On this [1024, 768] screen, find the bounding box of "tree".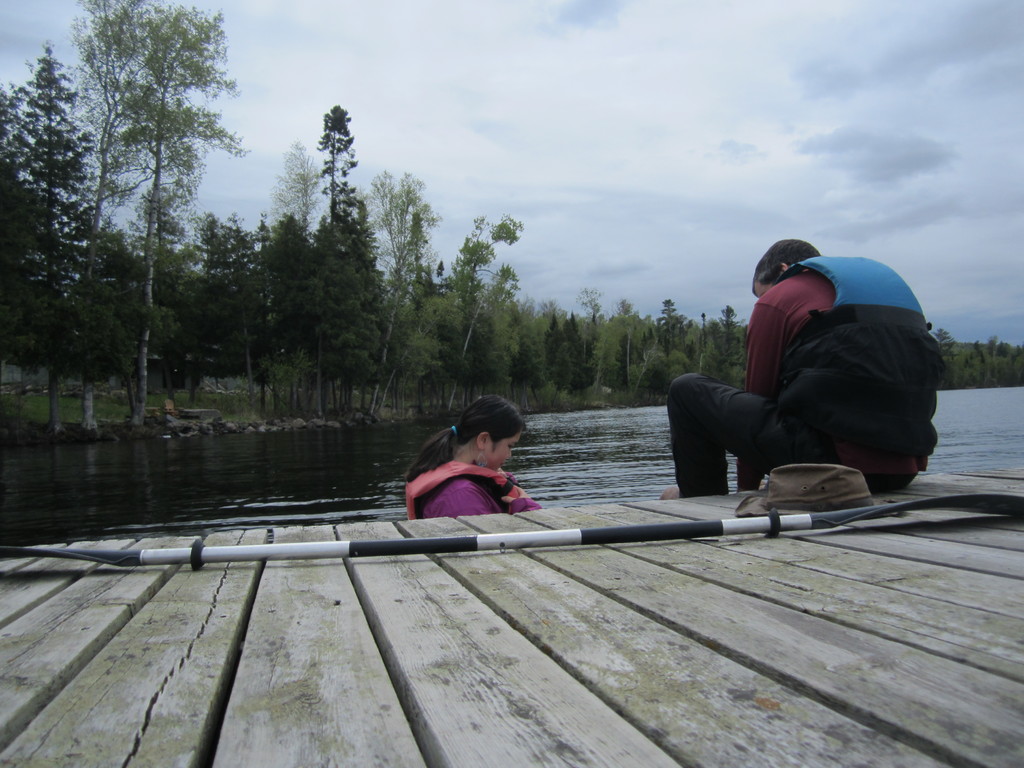
Bounding box: 0,26,55,422.
